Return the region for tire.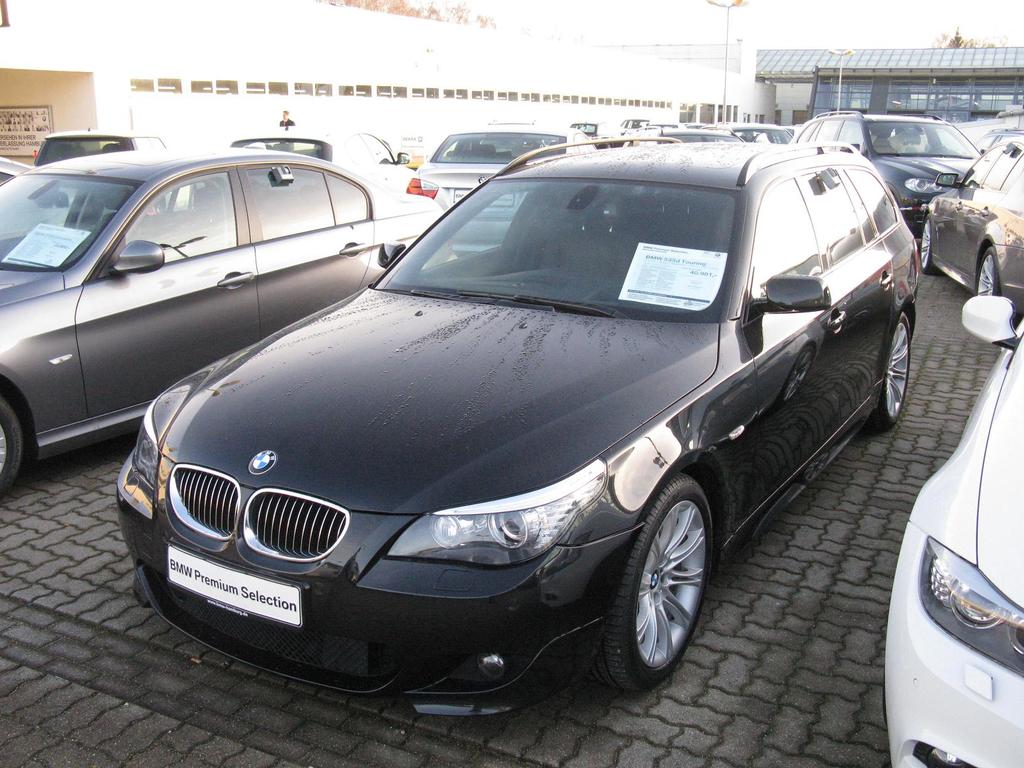
(left=979, top=251, right=1005, bottom=322).
